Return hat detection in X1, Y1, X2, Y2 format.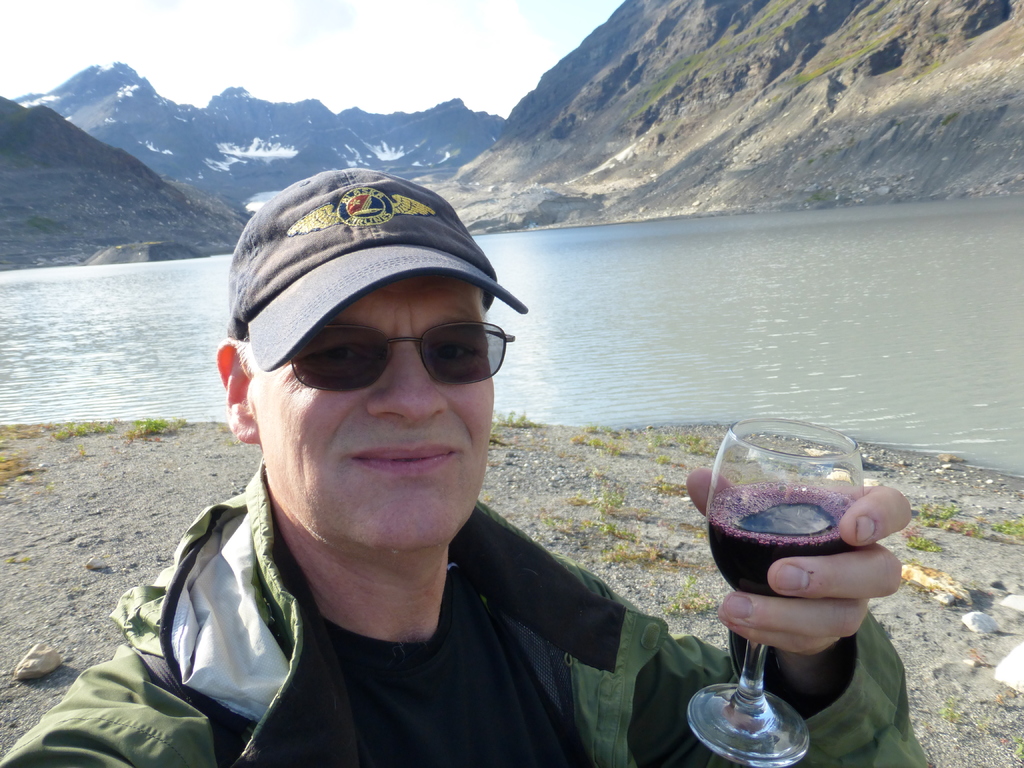
227, 167, 527, 372.
